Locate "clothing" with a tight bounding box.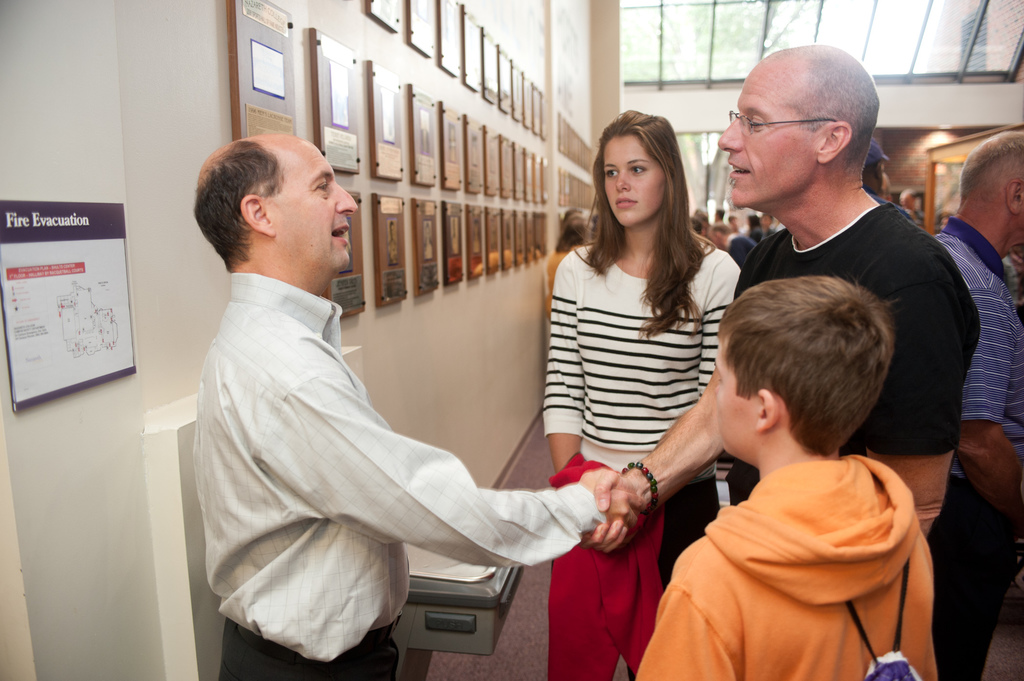
region(541, 251, 570, 324).
